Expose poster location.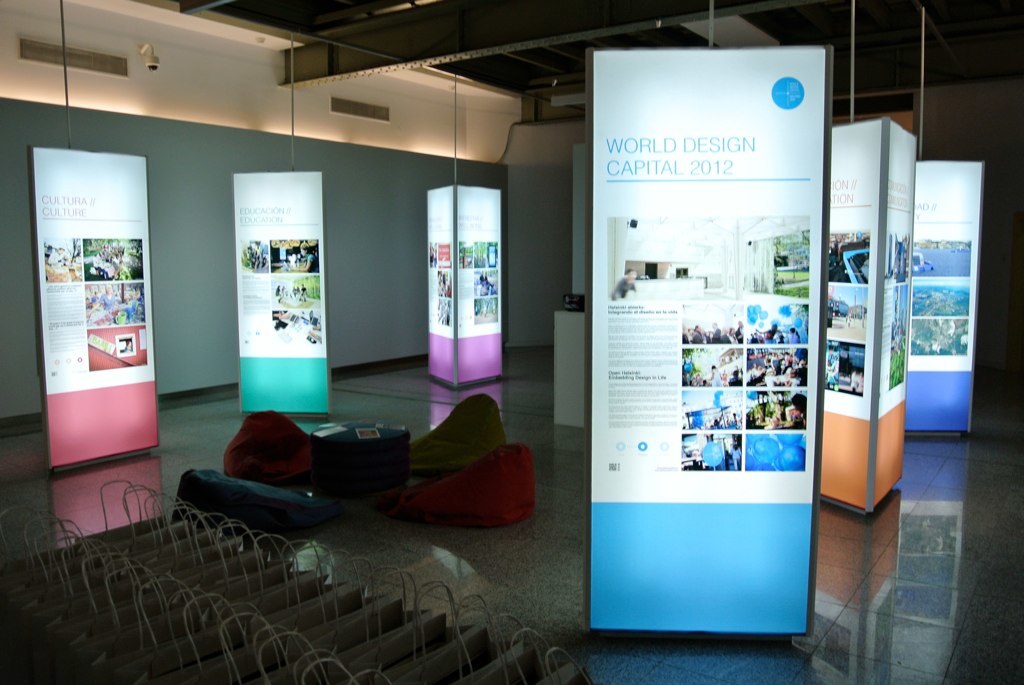
Exposed at (left=591, top=47, right=824, bottom=627).
